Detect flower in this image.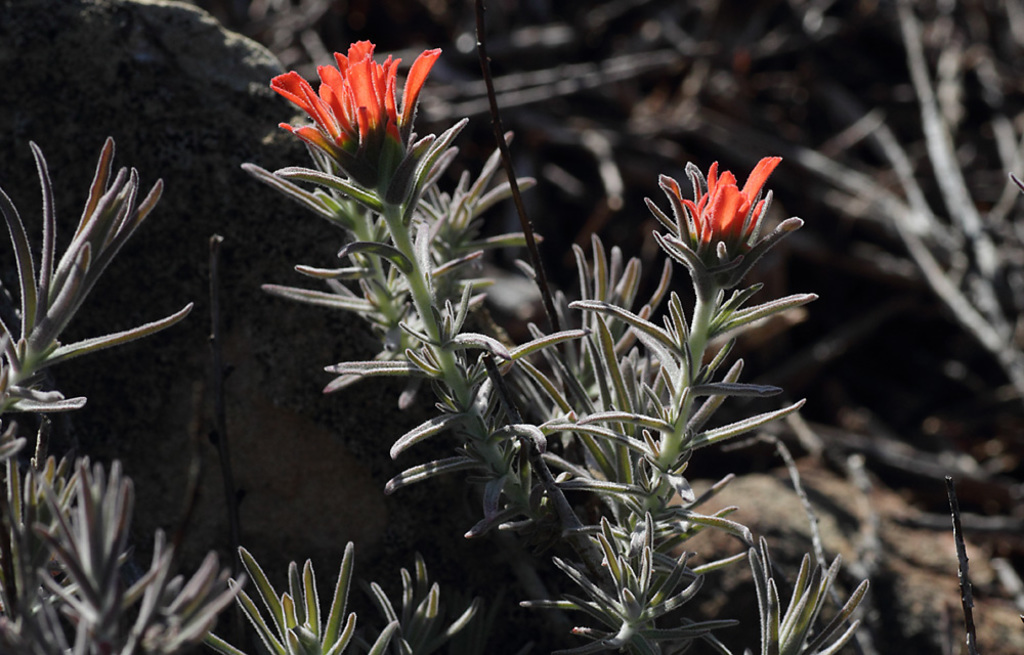
Detection: <region>666, 150, 787, 258</region>.
